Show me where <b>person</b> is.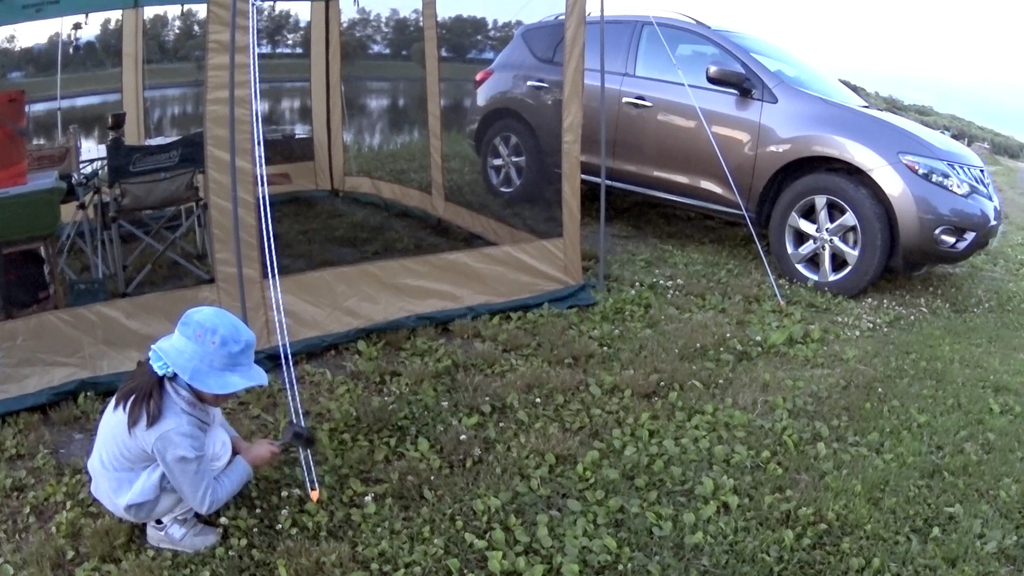
<b>person</b> is at <box>86,304,282,554</box>.
